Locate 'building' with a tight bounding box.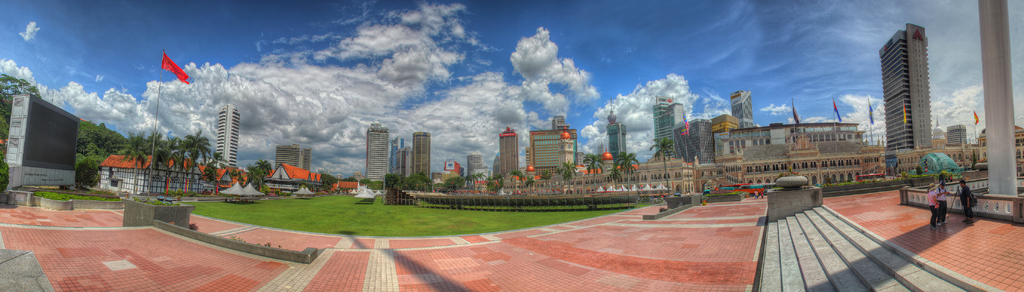
<box>94,143,198,196</box>.
